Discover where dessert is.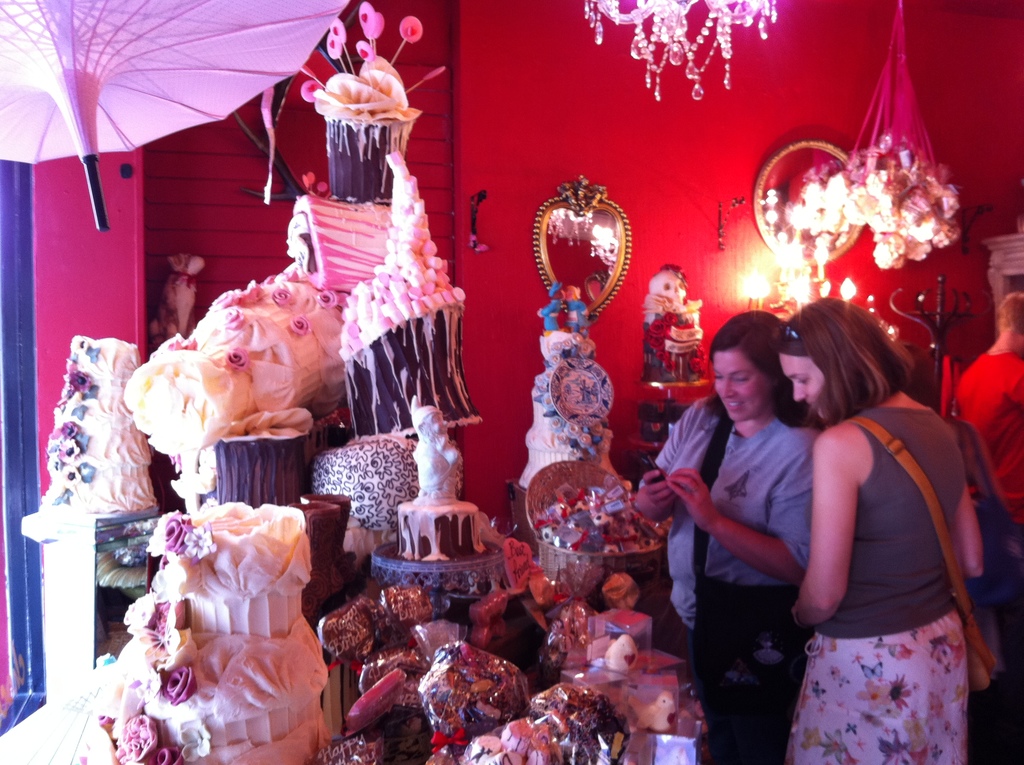
Discovered at detection(97, 474, 328, 730).
